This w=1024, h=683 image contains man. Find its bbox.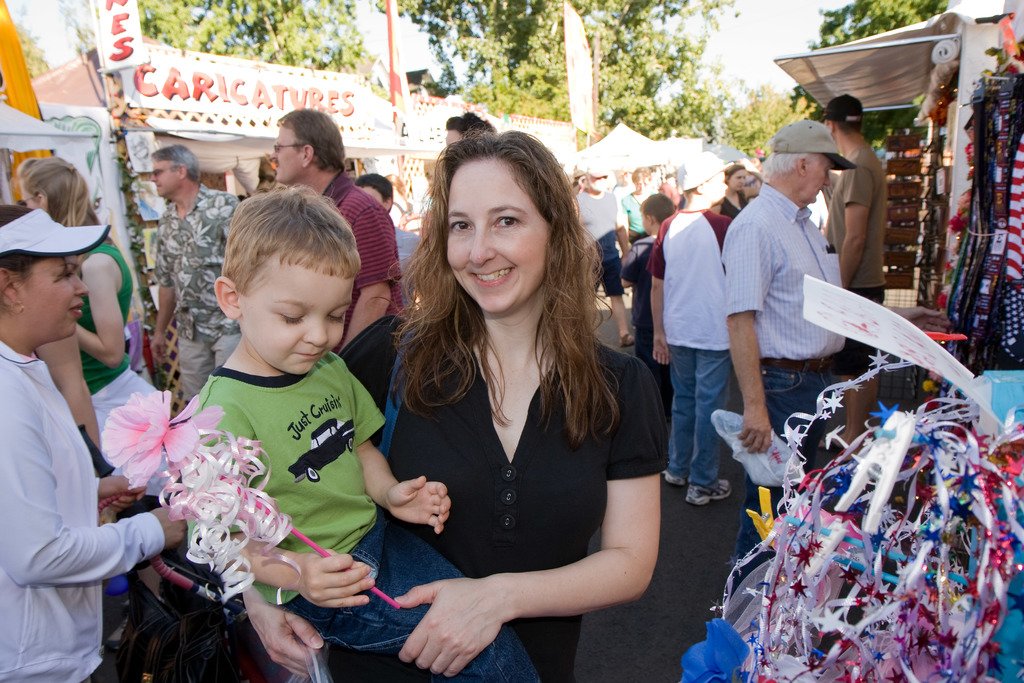
<box>822,98,897,463</box>.
